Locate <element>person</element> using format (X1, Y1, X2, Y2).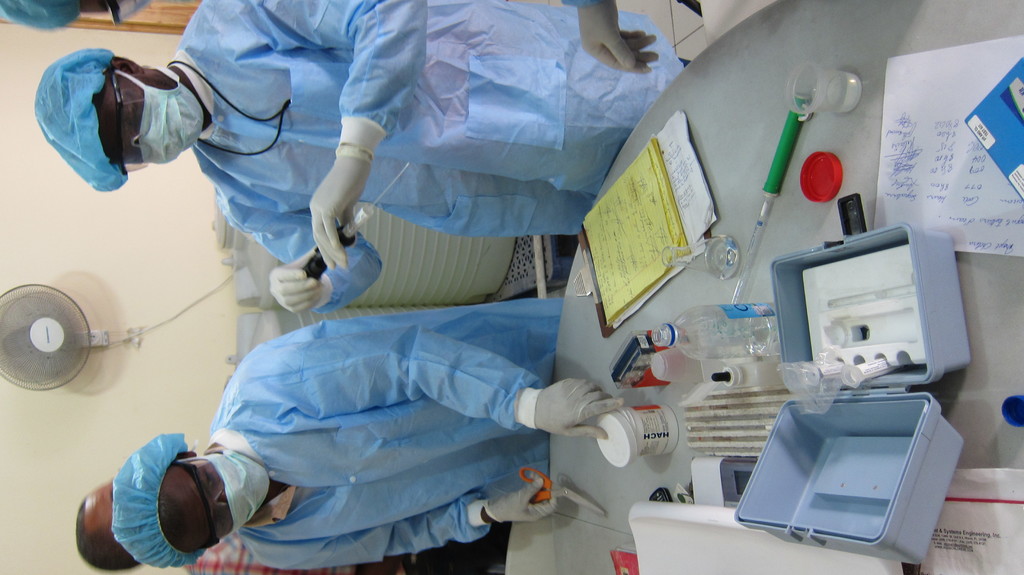
(33, 0, 687, 313).
